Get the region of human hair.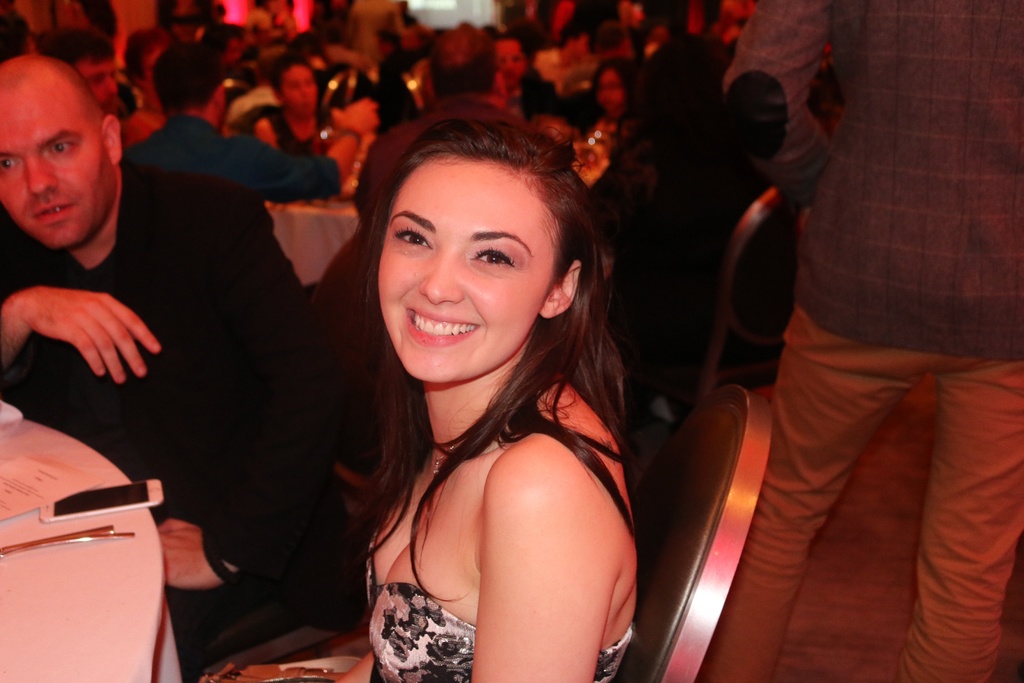
bbox(425, 18, 502, 99).
